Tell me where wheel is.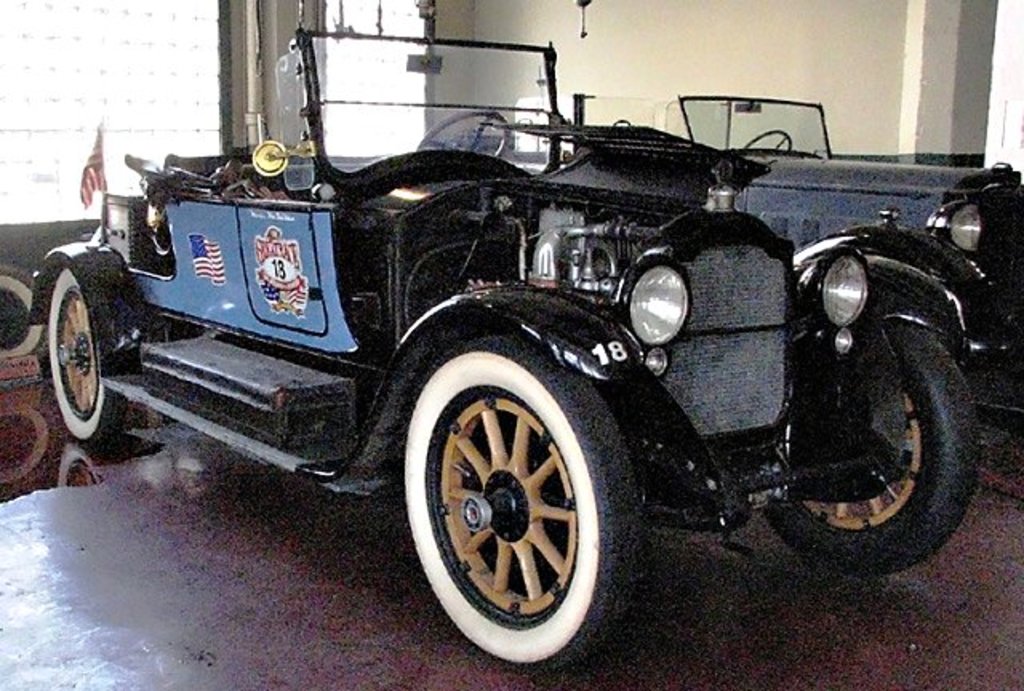
wheel is at region(757, 315, 981, 574).
